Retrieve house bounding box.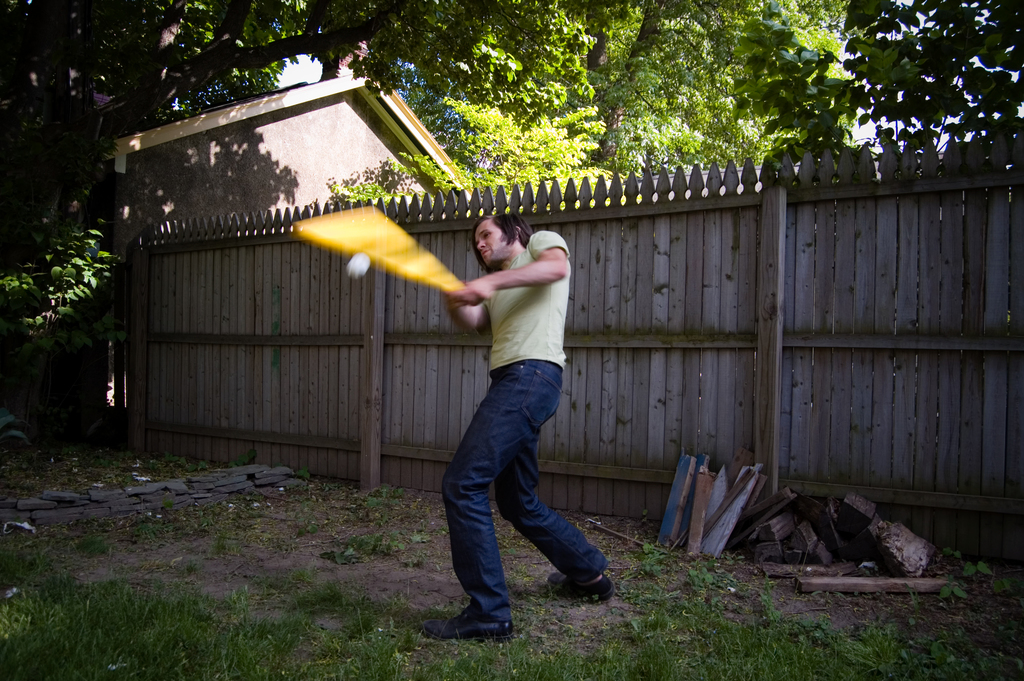
Bounding box: box(64, 6, 1023, 488).
